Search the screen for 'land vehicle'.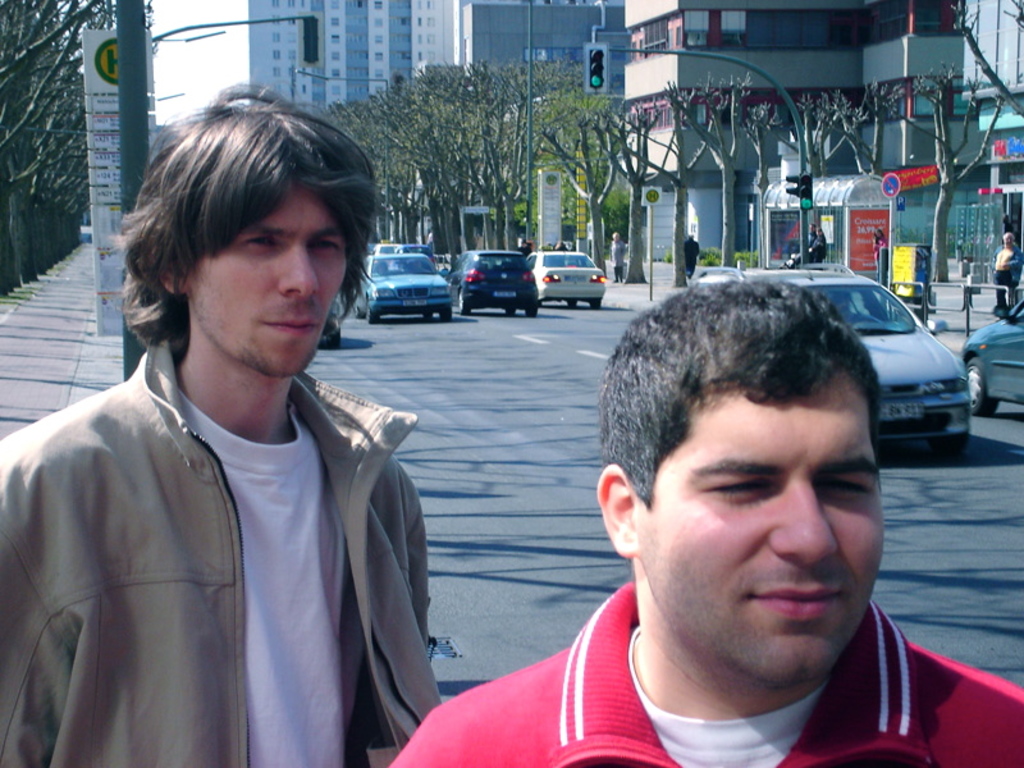
Found at bbox=(682, 260, 975, 463).
